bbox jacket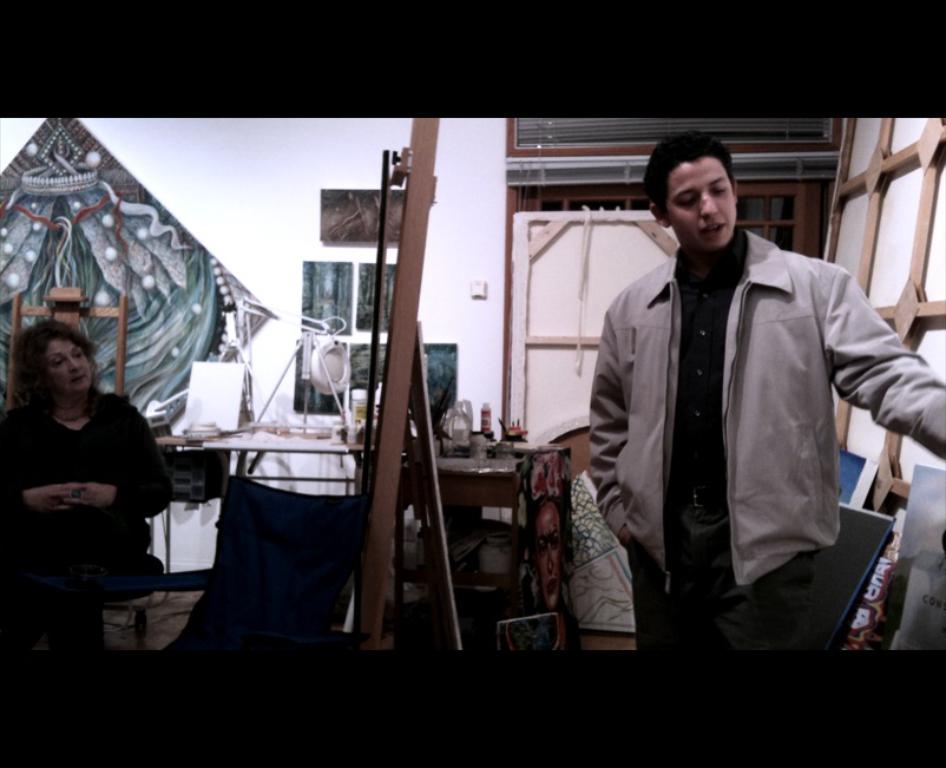
region(591, 228, 945, 589)
